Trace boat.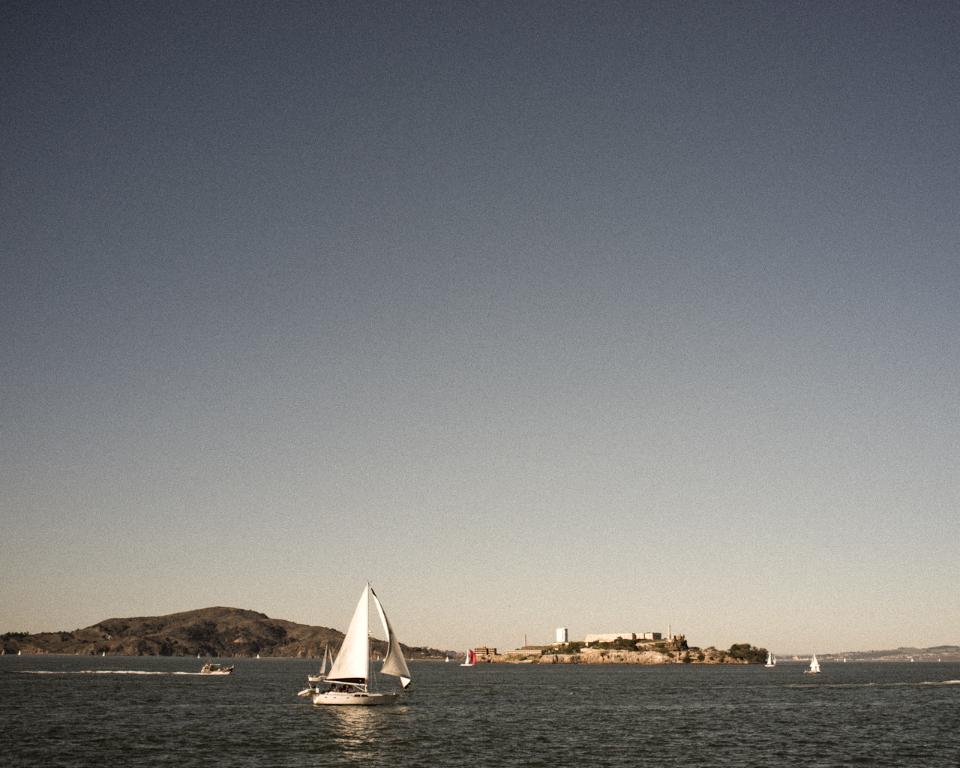
Traced to crop(307, 594, 405, 720).
